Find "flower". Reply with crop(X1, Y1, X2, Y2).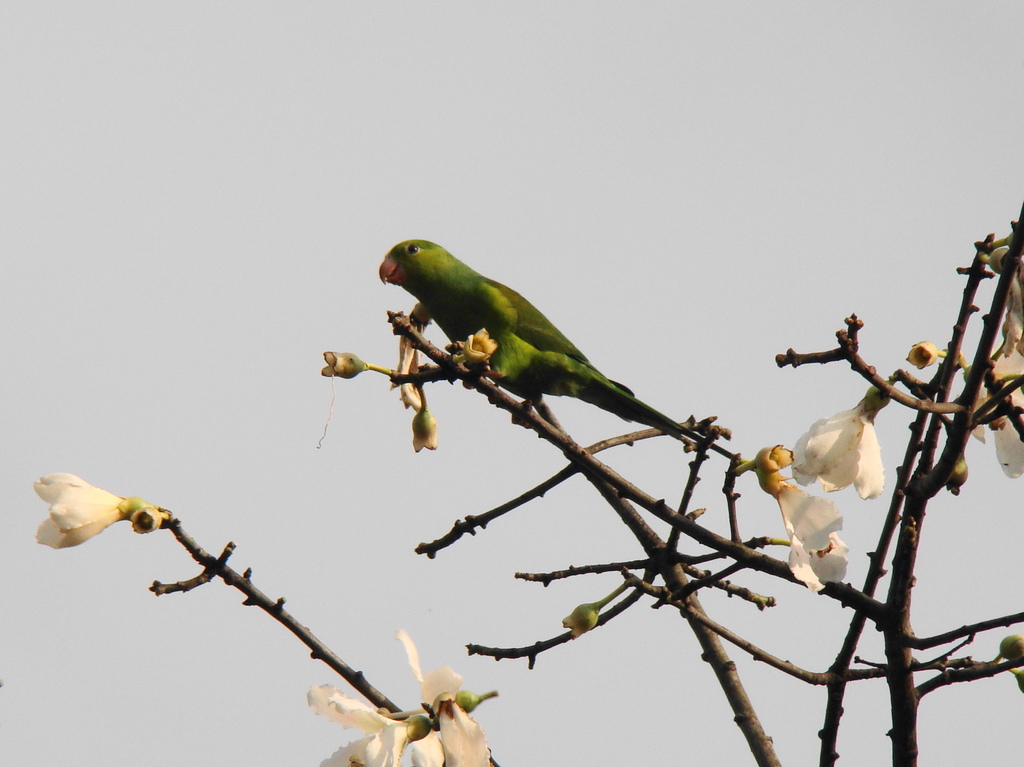
crop(995, 354, 1023, 475).
